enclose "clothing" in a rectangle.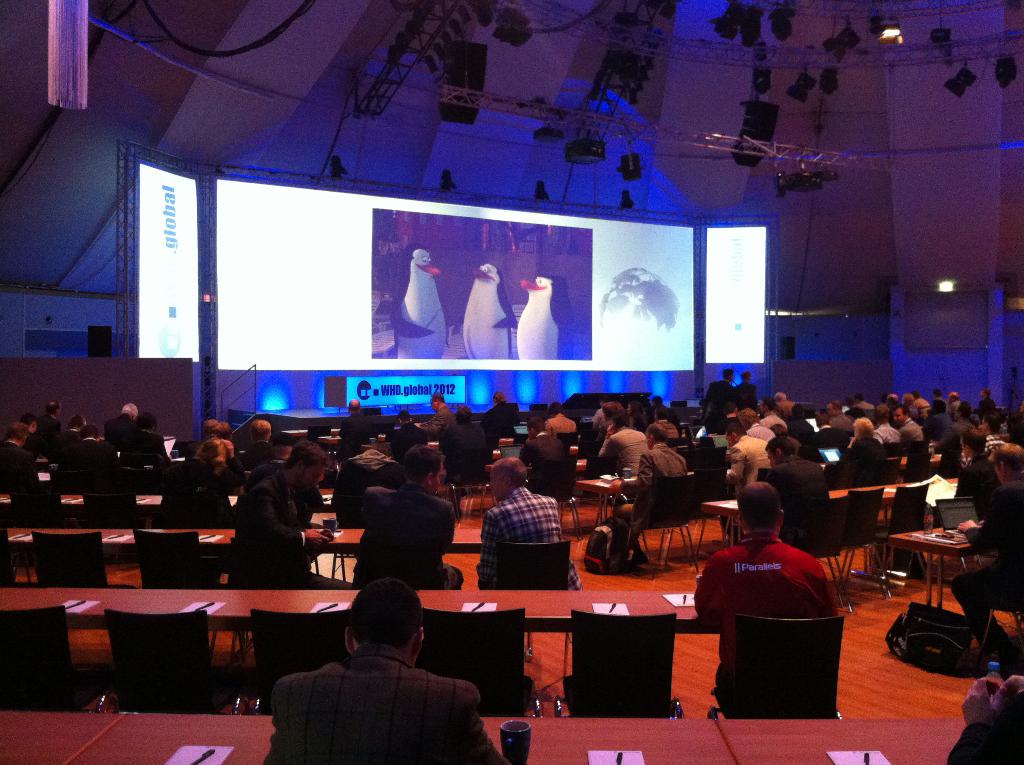
(244, 437, 269, 470).
